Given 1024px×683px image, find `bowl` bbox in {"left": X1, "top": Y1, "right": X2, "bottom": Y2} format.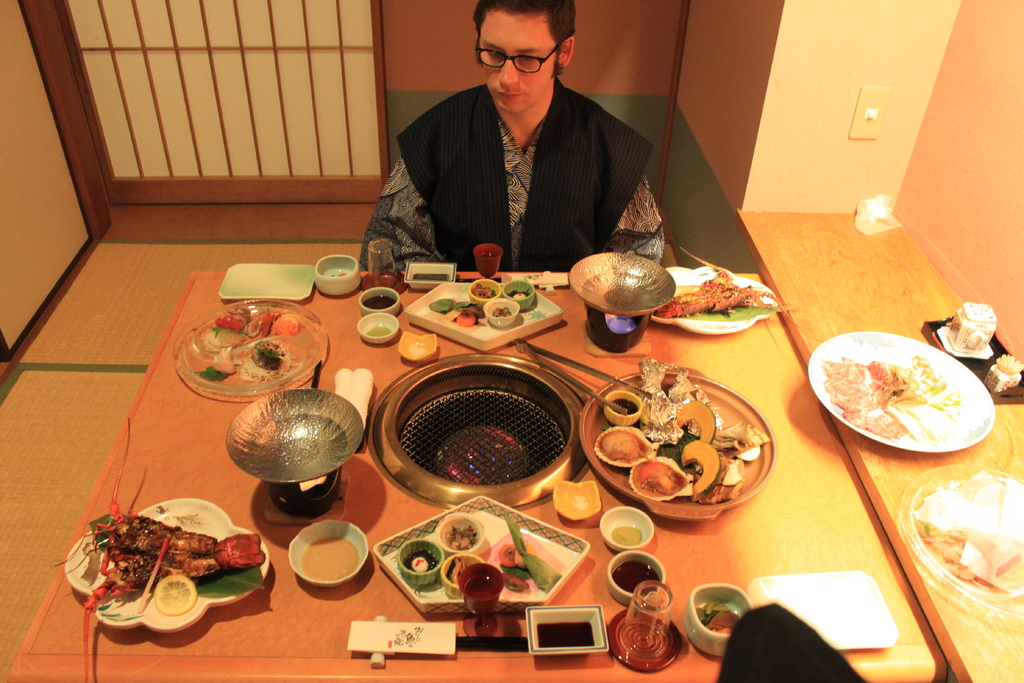
{"left": 504, "top": 283, "right": 536, "bottom": 311}.
